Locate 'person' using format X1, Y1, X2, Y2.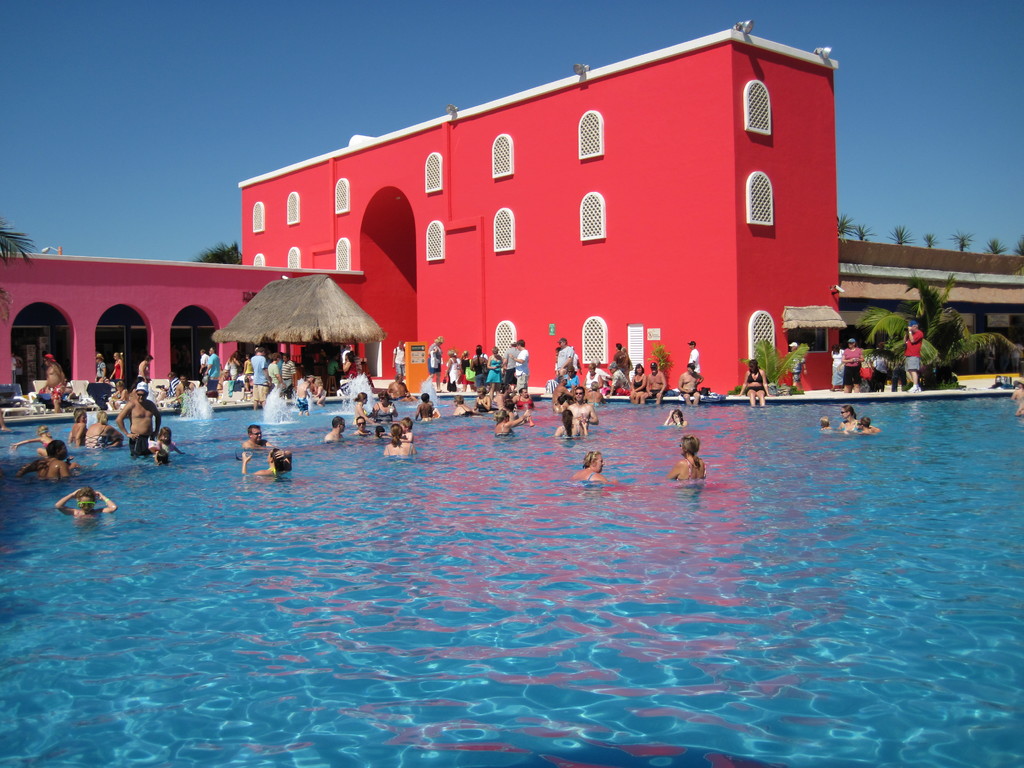
74, 413, 88, 445.
